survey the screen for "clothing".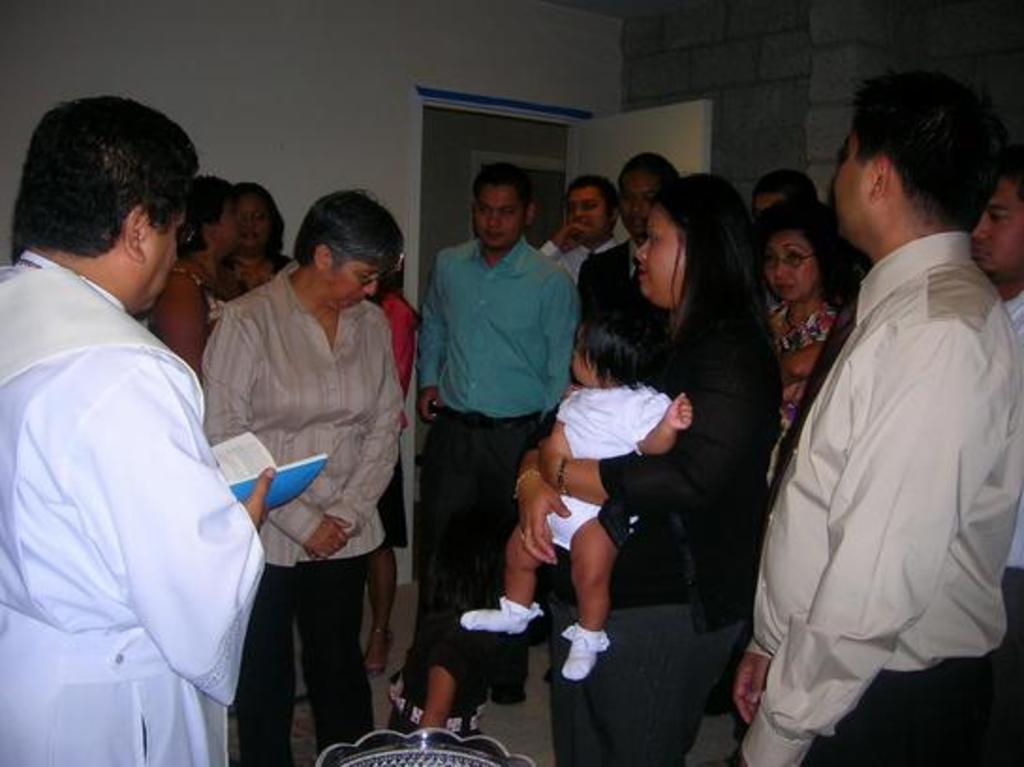
Survey found: left=458, top=370, right=680, bottom=682.
